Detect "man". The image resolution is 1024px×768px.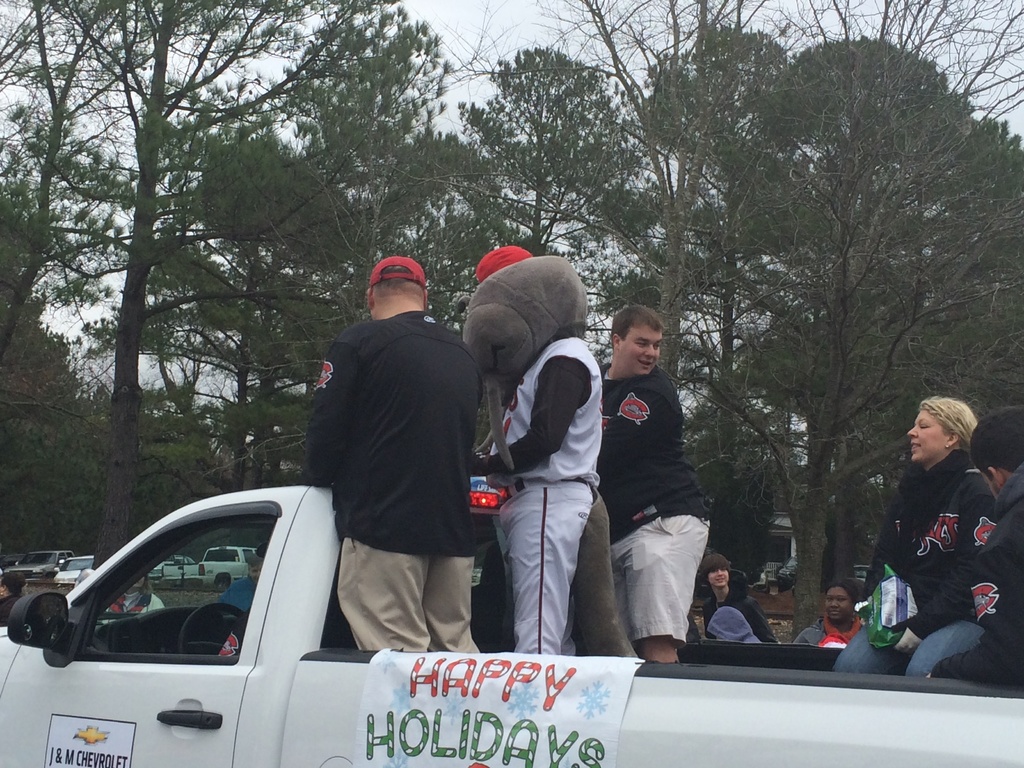
x1=918, y1=405, x2=1023, y2=692.
